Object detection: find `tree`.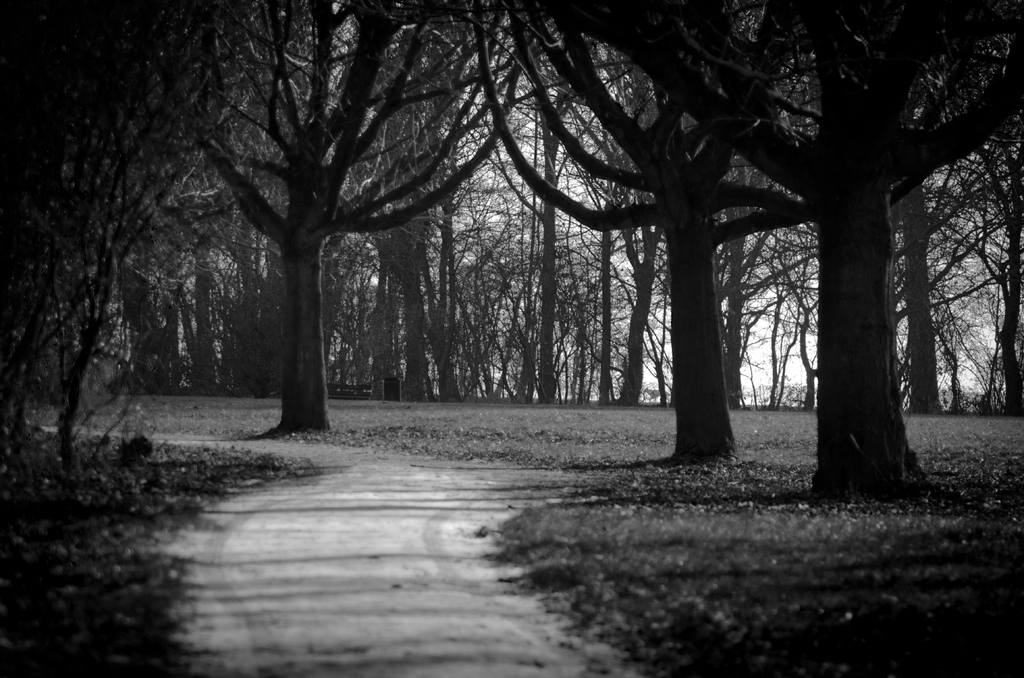
<box>0,0,270,479</box>.
